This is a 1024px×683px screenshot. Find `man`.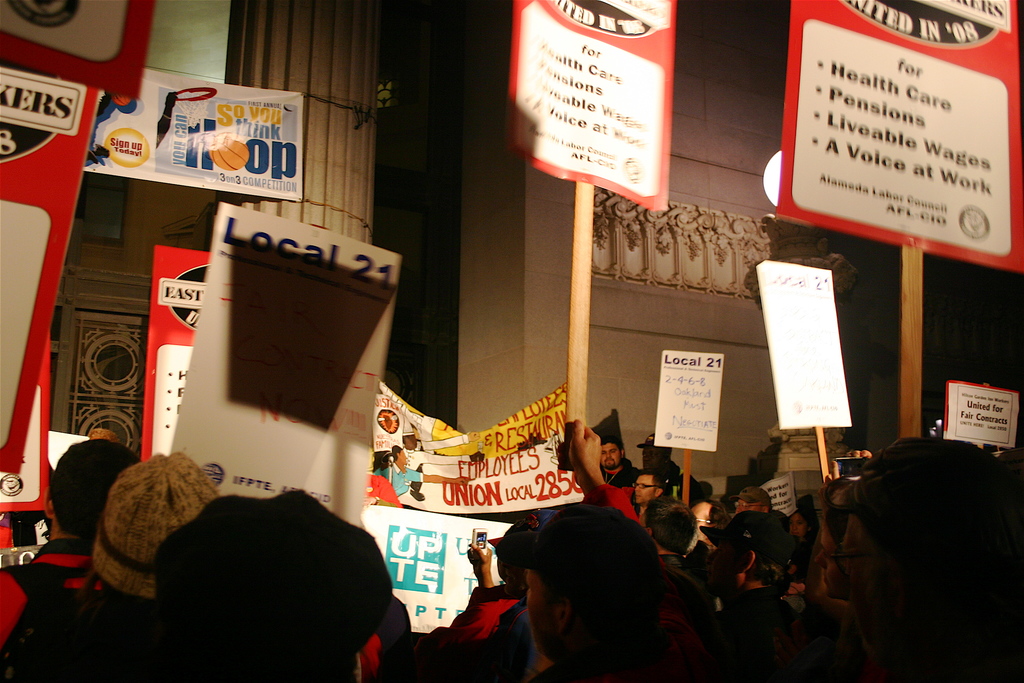
Bounding box: x1=589, y1=432, x2=643, y2=487.
